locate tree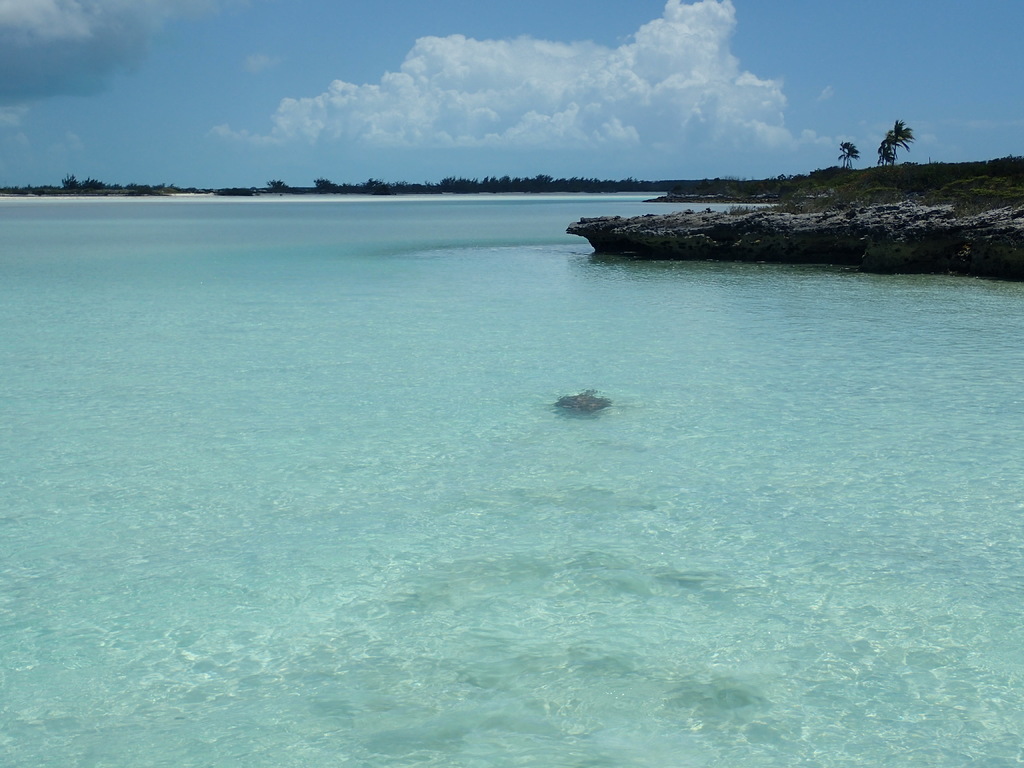
<region>877, 118, 915, 174</region>
